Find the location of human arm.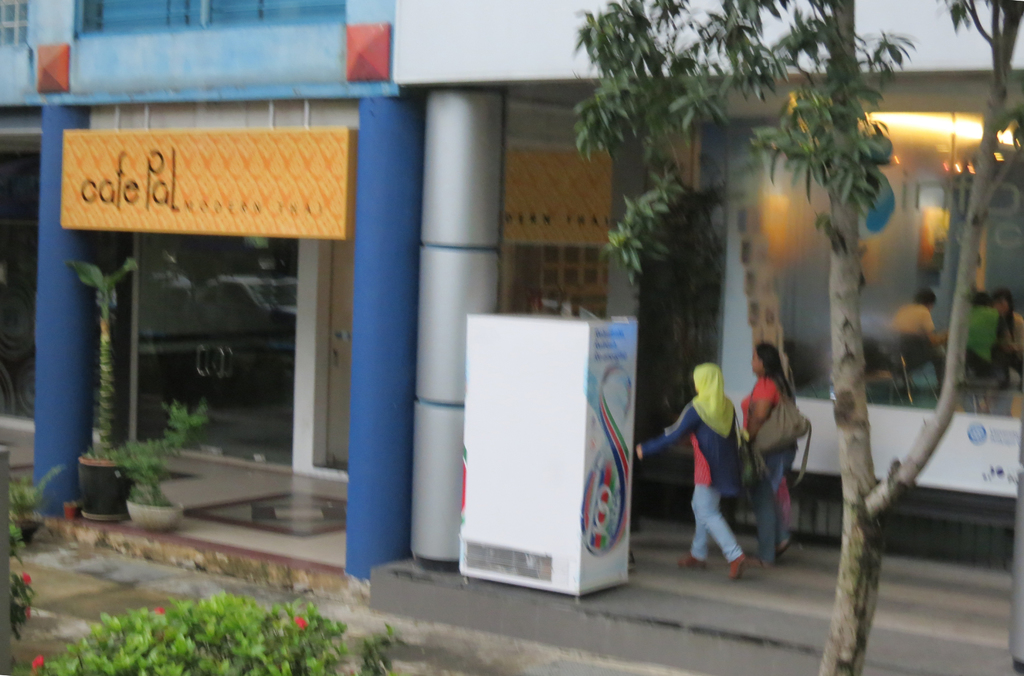
Location: bbox(749, 373, 775, 437).
